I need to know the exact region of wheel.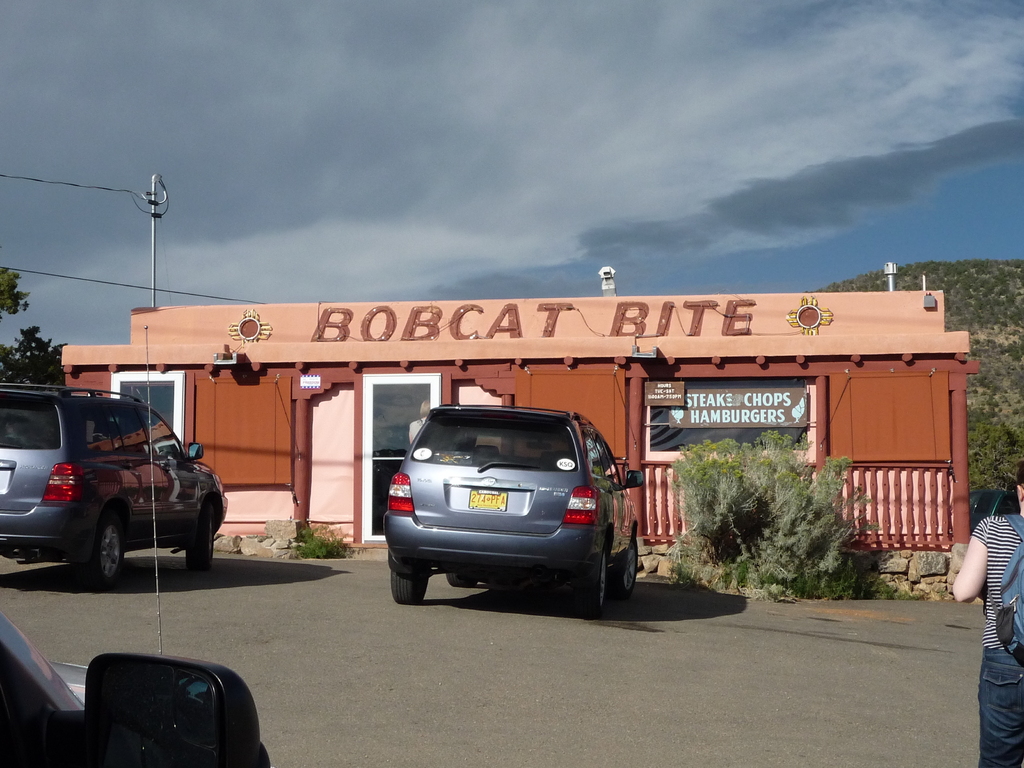
Region: [left=447, top=572, right=476, bottom=588].
